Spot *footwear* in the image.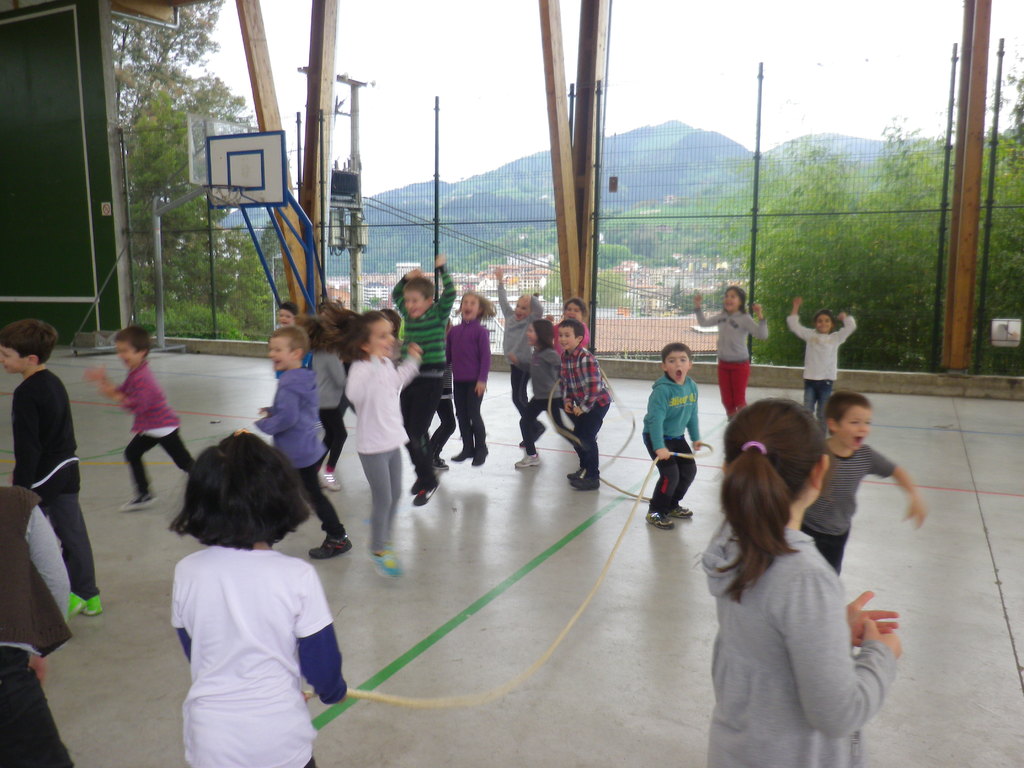
*footwear* found at {"left": 520, "top": 420, "right": 543, "bottom": 447}.
